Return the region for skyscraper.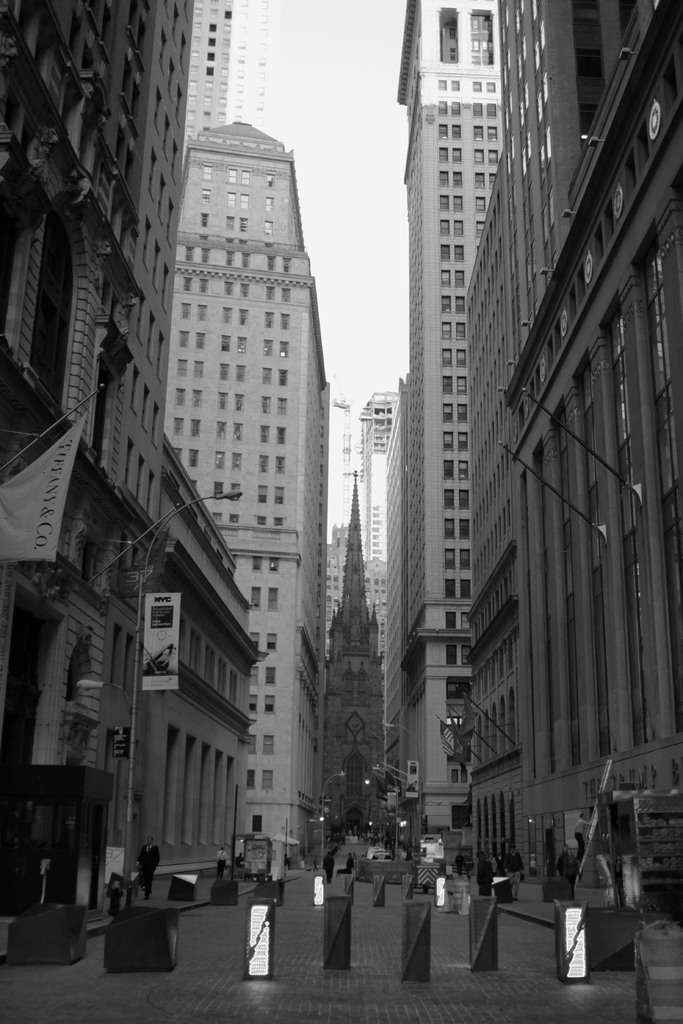
crop(443, 0, 675, 931).
